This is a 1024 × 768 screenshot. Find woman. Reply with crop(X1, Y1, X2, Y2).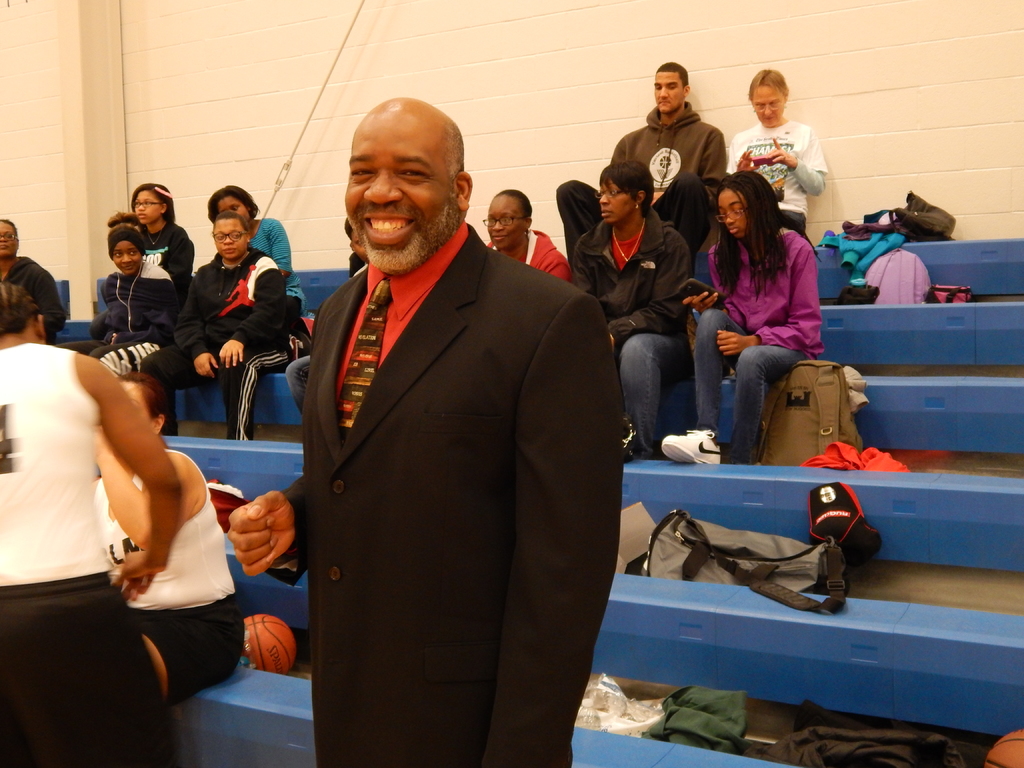
crop(726, 67, 831, 237).
